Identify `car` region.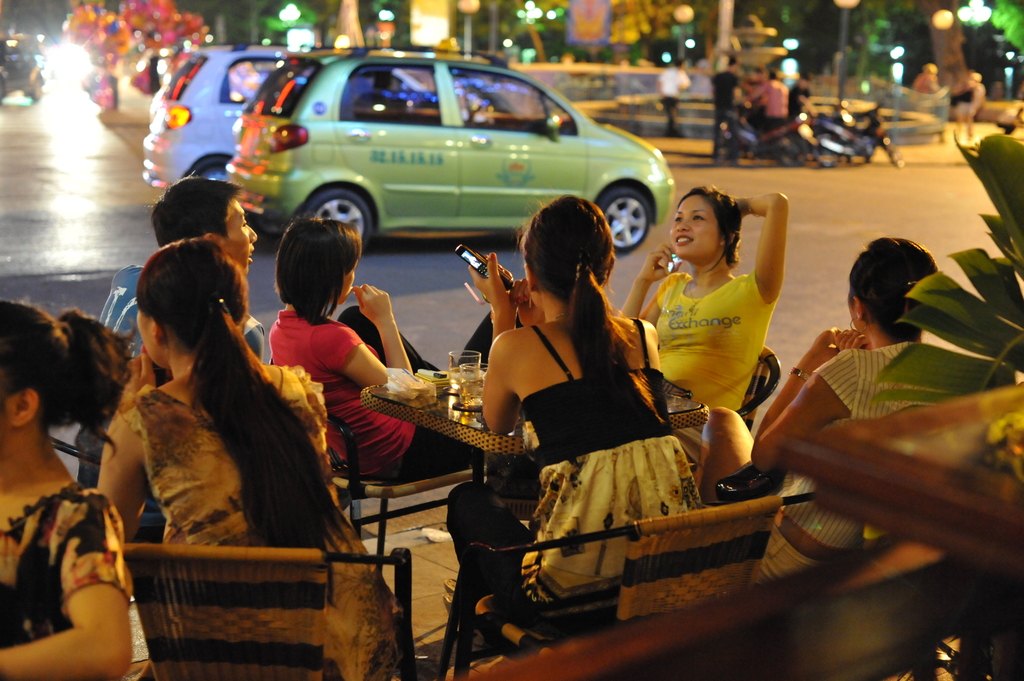
Region: 0/36/47/108.
